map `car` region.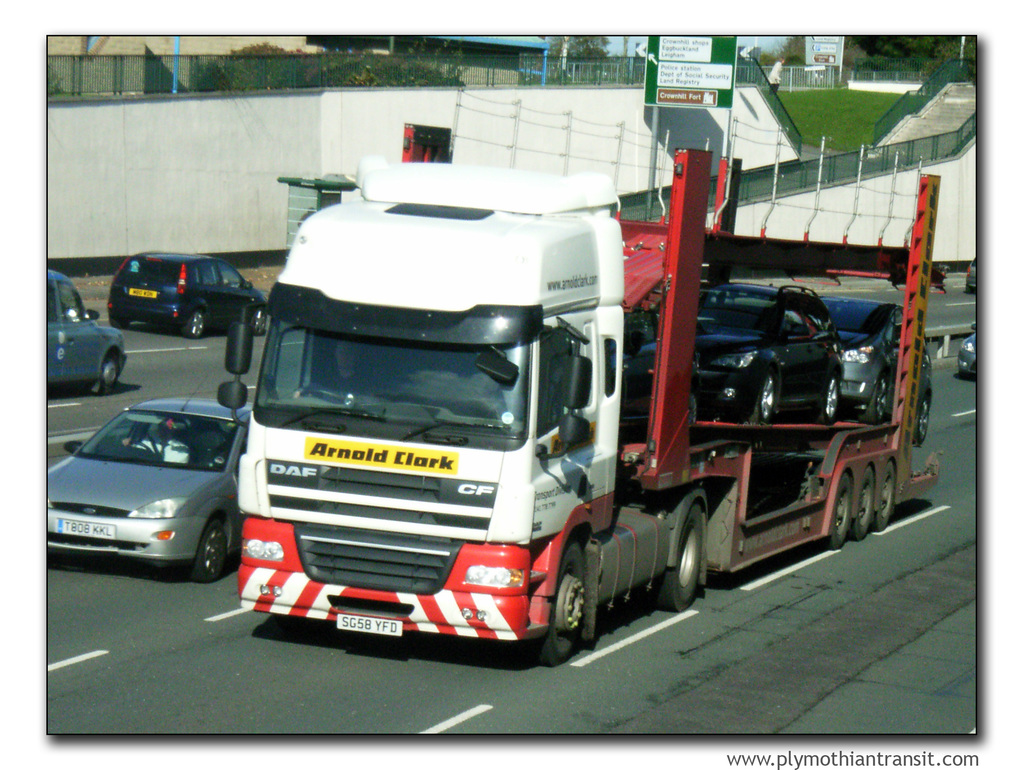
Mapped to rect(39, 373, 255, 582).
